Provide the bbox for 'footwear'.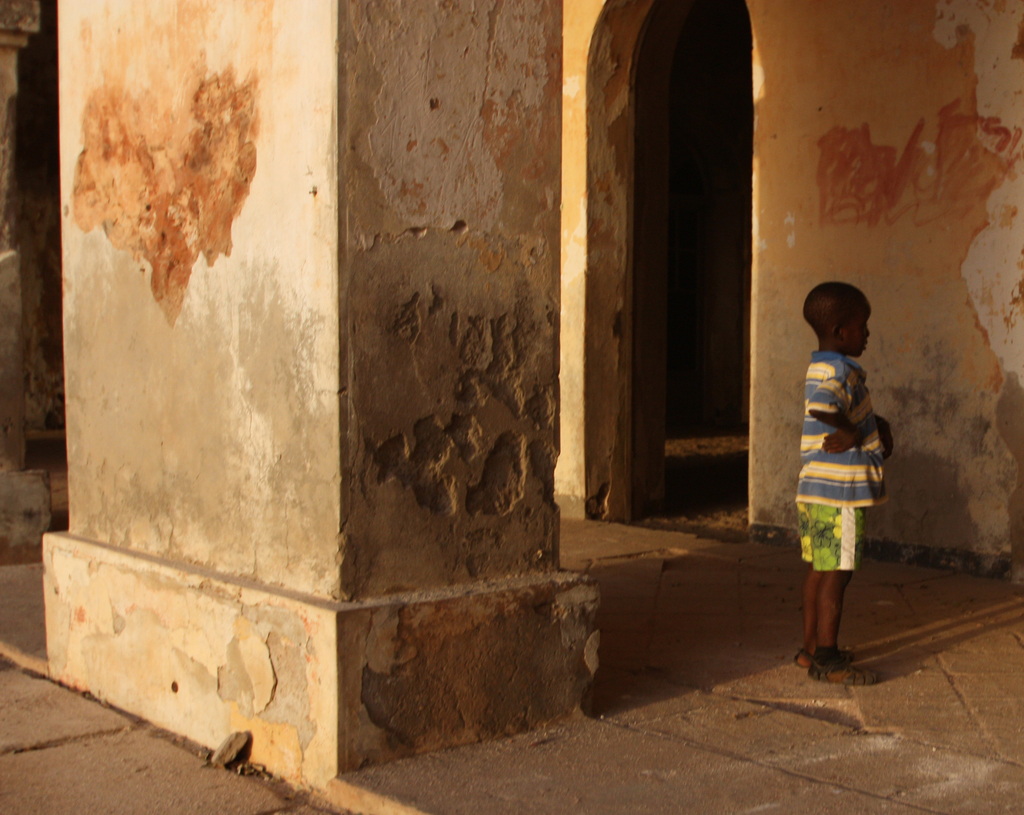
Rect(803, 644, 885, 687).
